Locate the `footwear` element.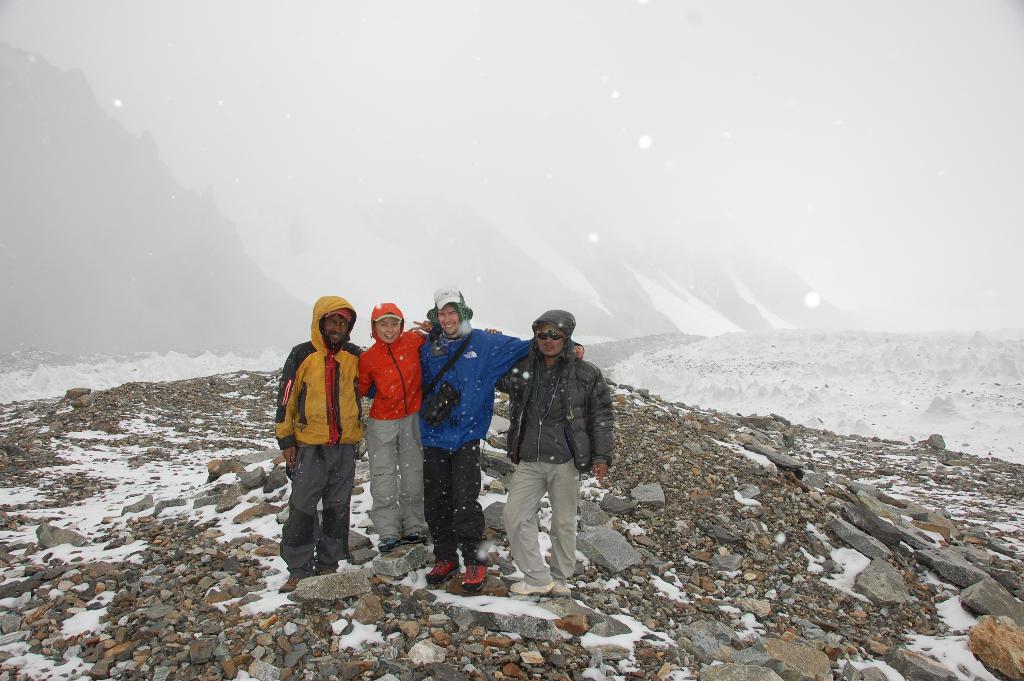
Element bbox: <box>403,529,433,545</box>.
